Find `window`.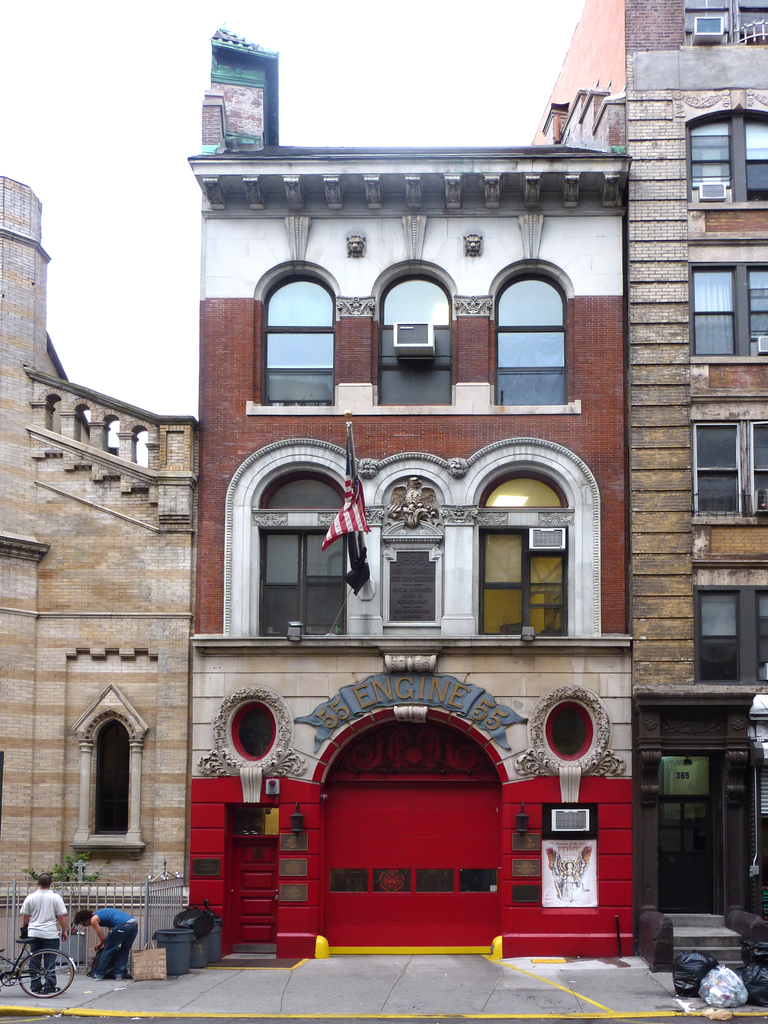
bbox=(679, 254, 767, 363).
